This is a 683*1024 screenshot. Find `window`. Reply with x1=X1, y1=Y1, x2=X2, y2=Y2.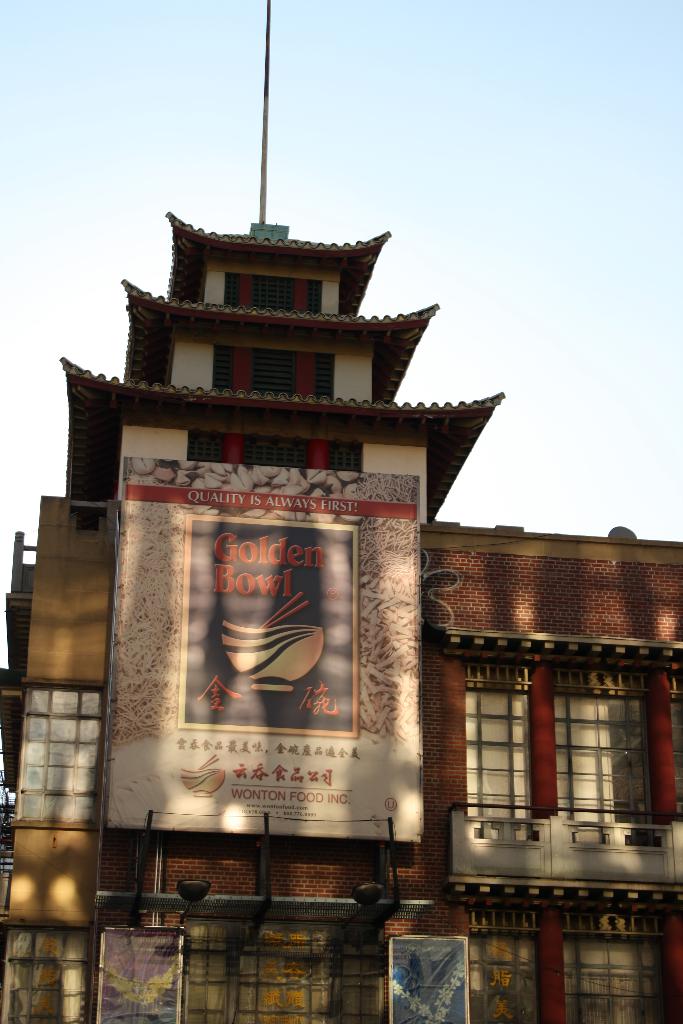
x1=471, y1=668, x2=651, y2=855.
